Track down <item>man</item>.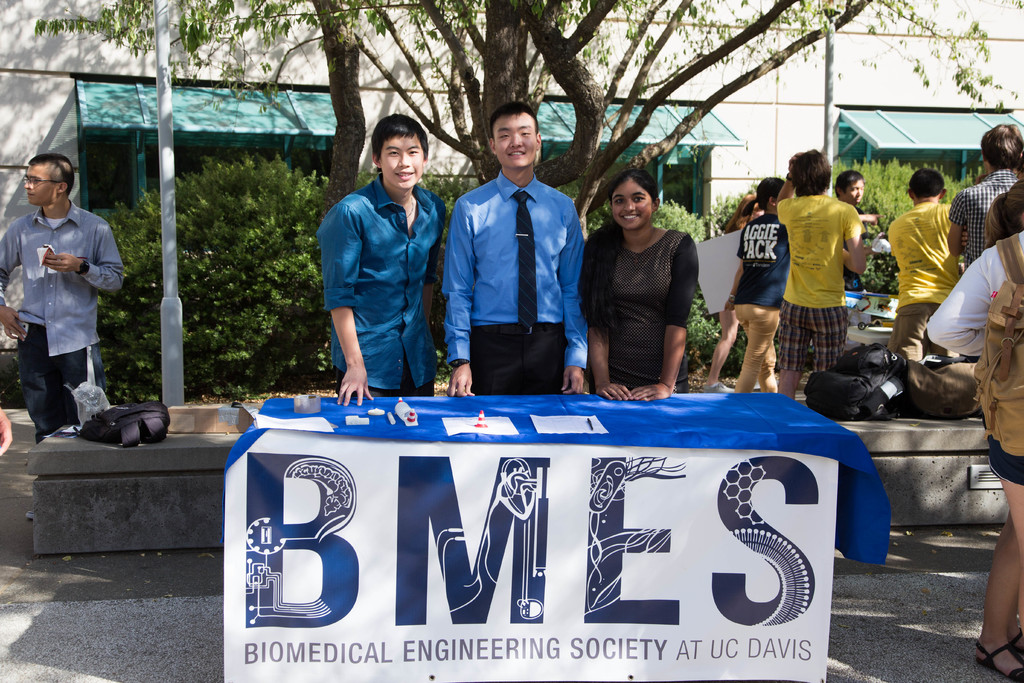
Tracked to <bbox>440, 99, 588, 395</bbox>.
